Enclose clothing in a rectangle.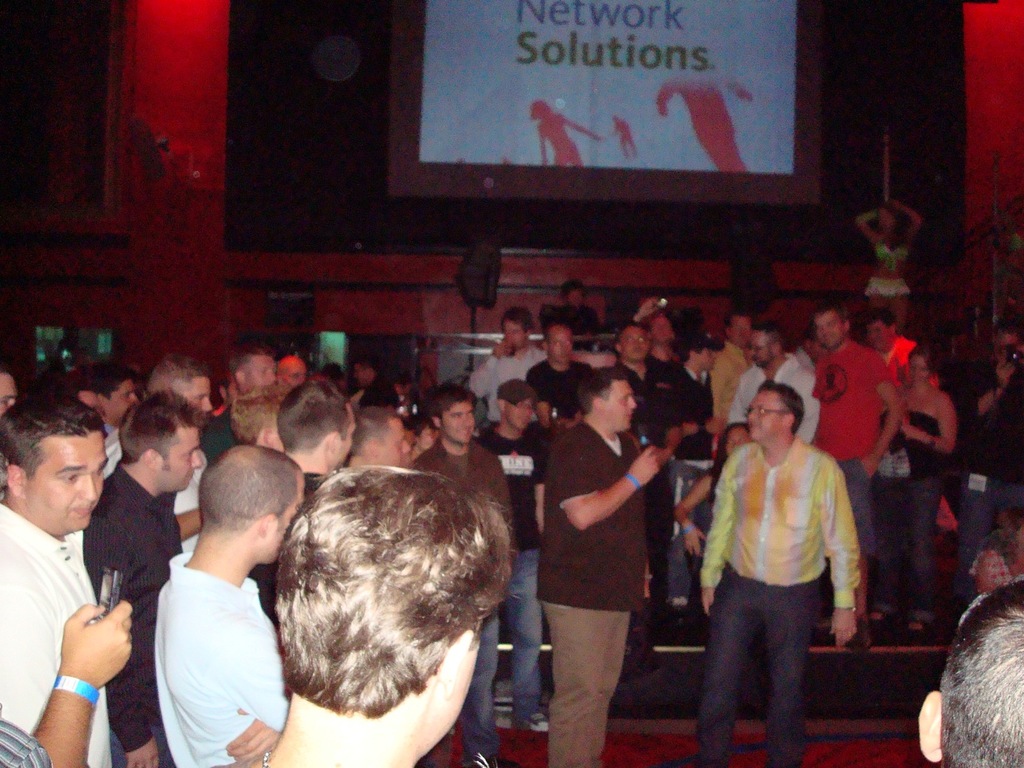
bbox=(812, 338, 897, 549).
